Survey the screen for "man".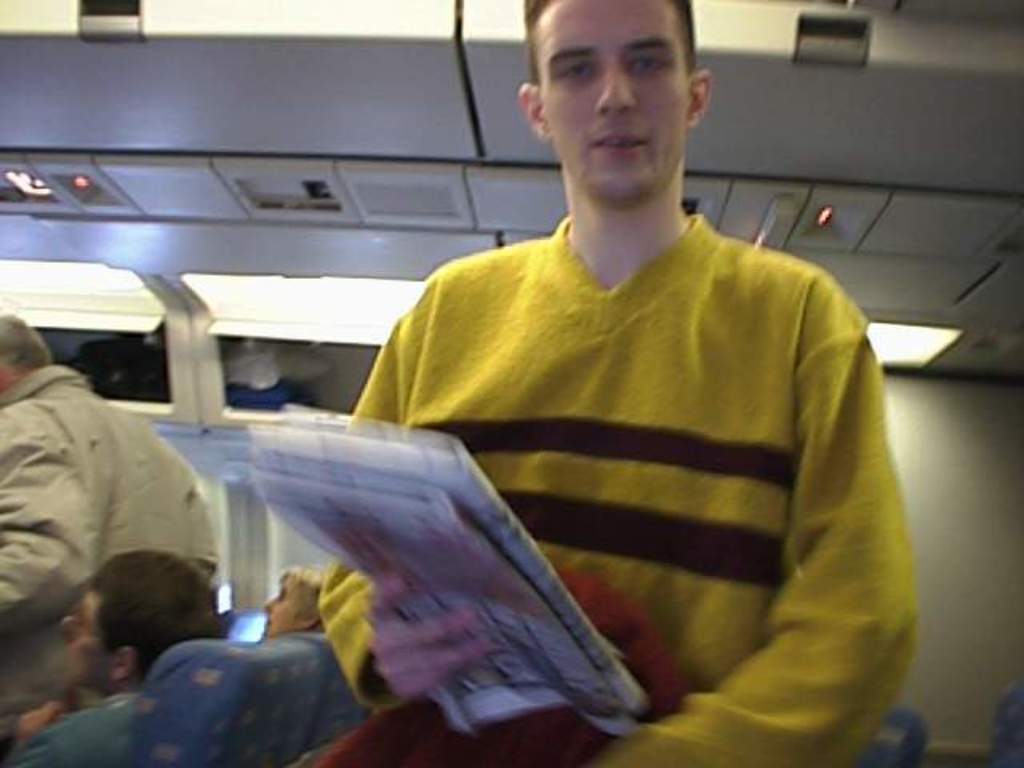
Survey found: (x1=261, y1=566, x2=336, y2=638).
